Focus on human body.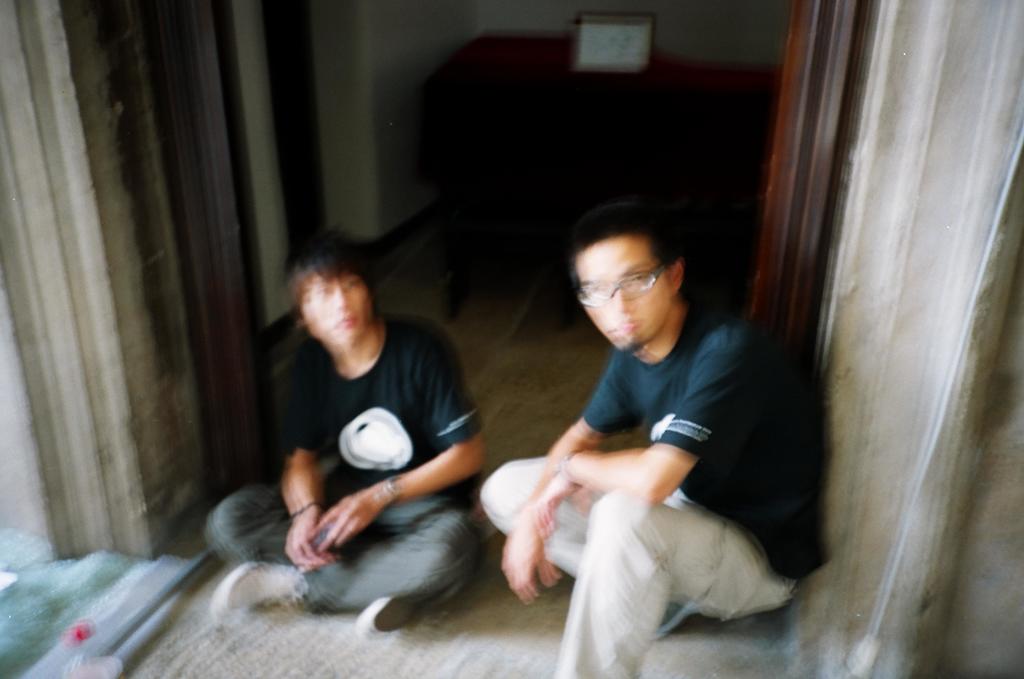
Focused at box=[232, 217, 504, 655].
